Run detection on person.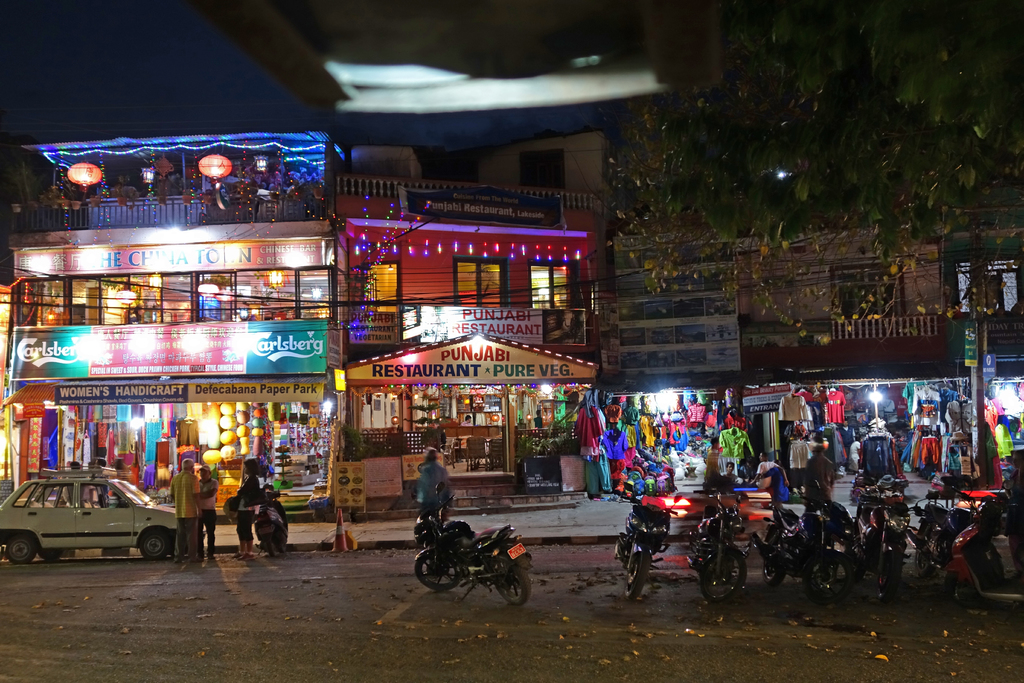
Result: locate(168, 458, 209, 557).
